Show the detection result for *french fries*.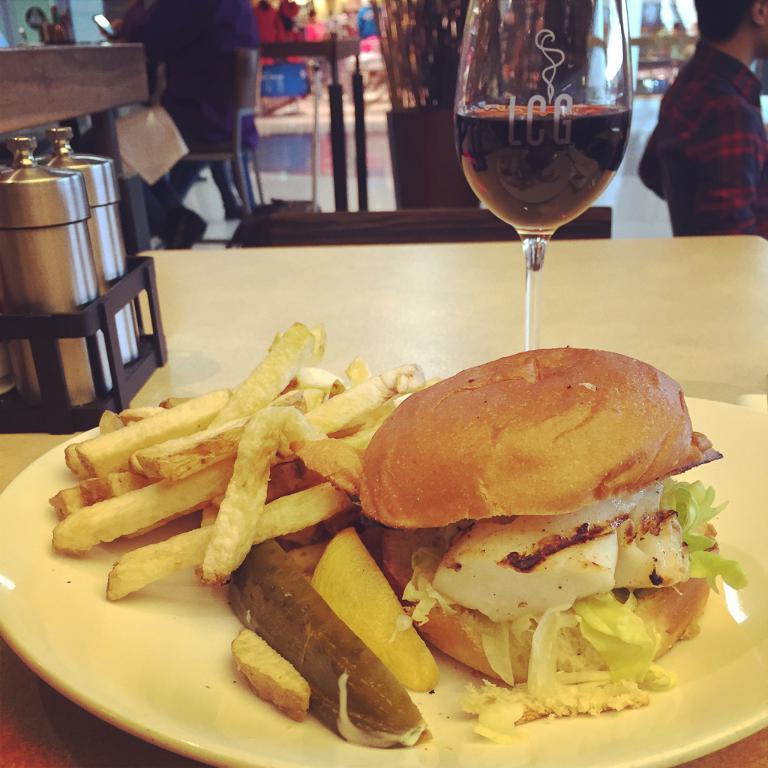
[77,380,237,469].
